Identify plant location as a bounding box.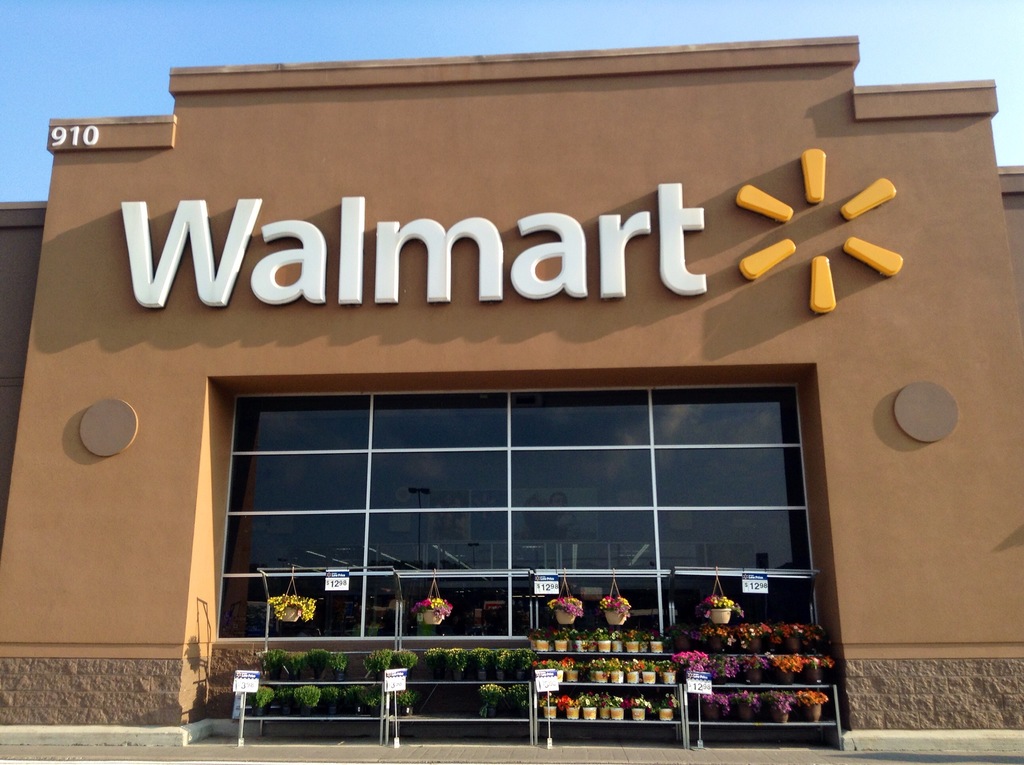
{"x1": 278, "y1": 685, "x2": 298, "y2": 715}.
